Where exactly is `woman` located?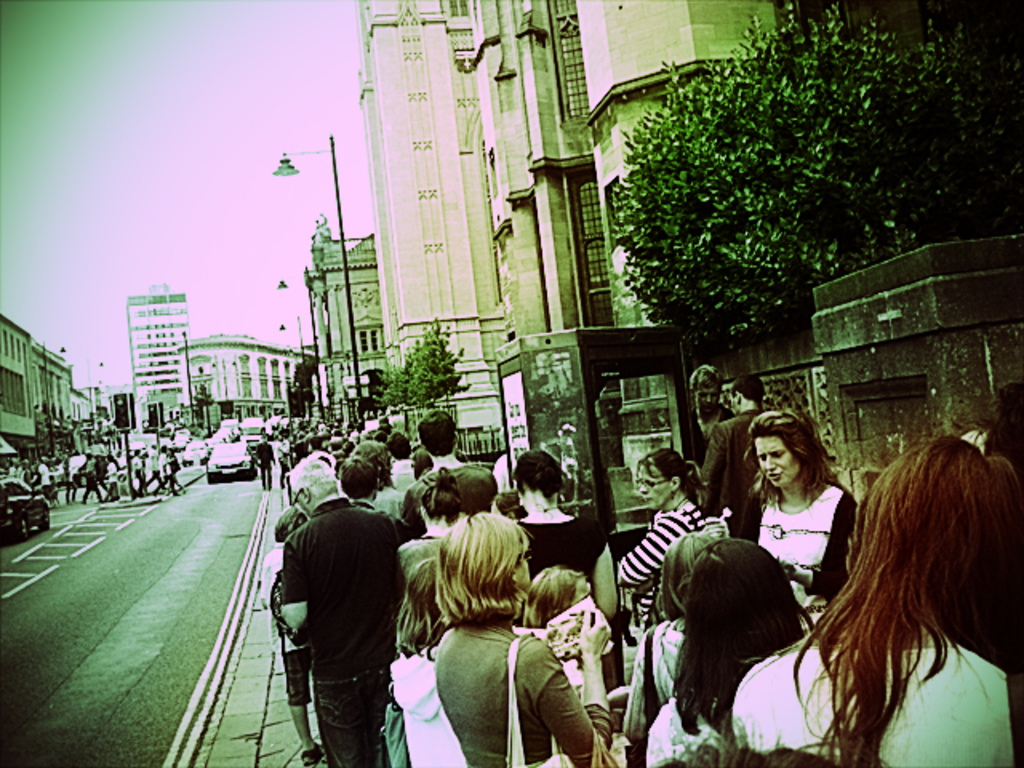
Its bounding box is [106,453,120,509].
